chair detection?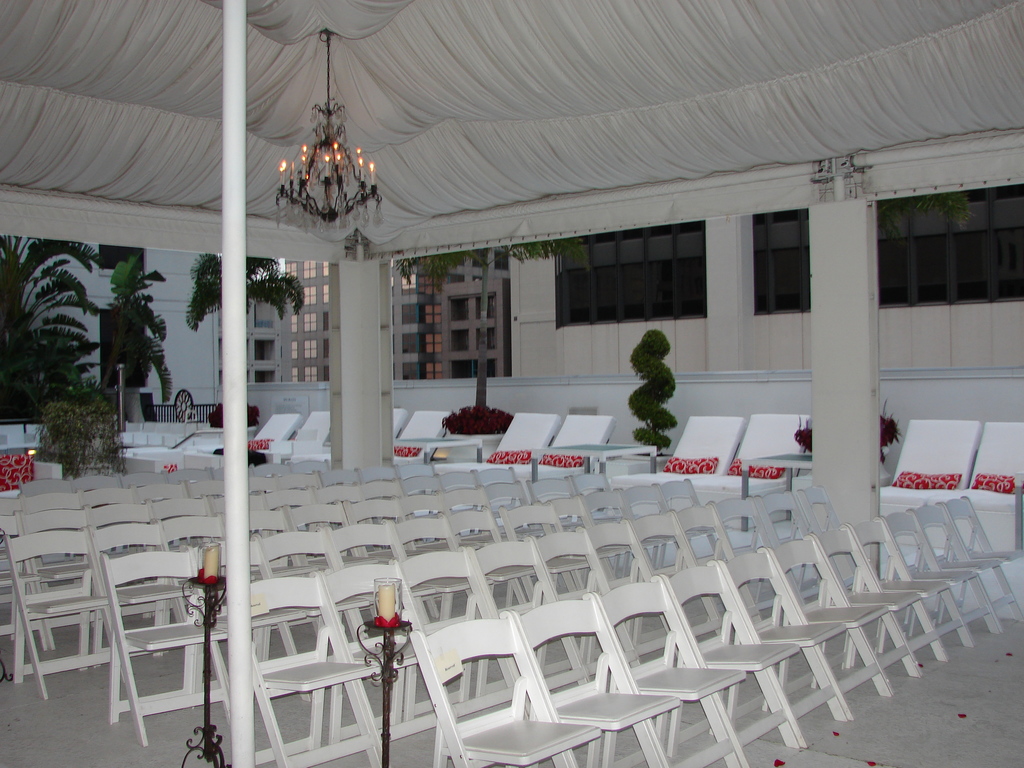
region(591, 574, 746, 765)
